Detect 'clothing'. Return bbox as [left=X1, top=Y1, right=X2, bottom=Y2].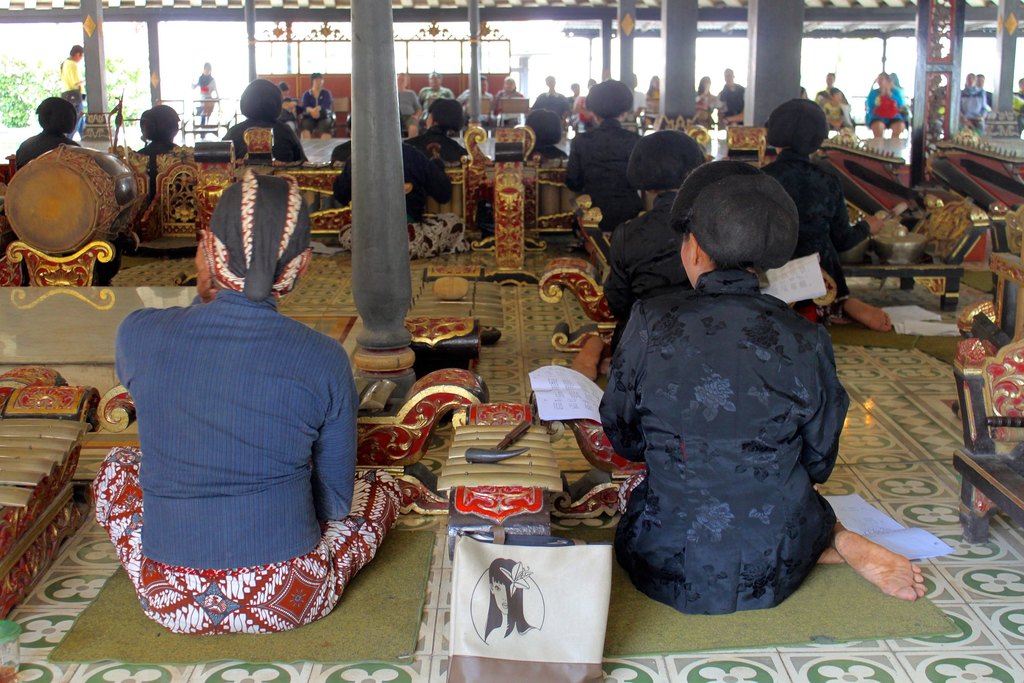
[left=61, top=60, right=86, bottom=142].
